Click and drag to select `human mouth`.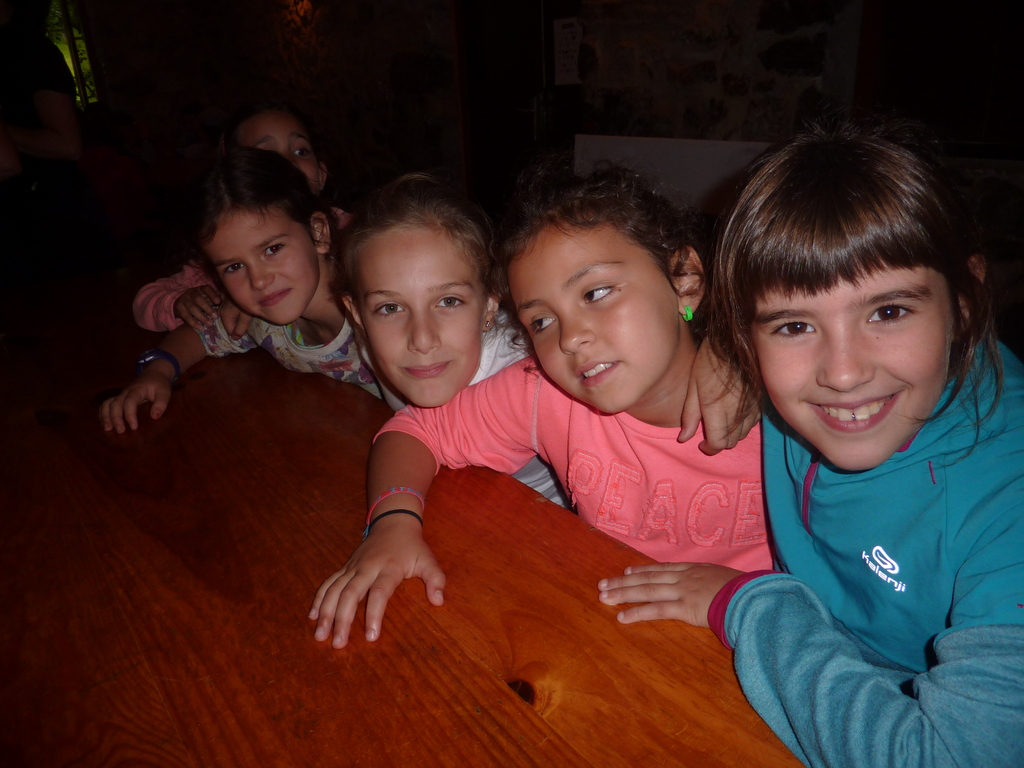
Selection: bbox=[257, 287, 297, 311].
